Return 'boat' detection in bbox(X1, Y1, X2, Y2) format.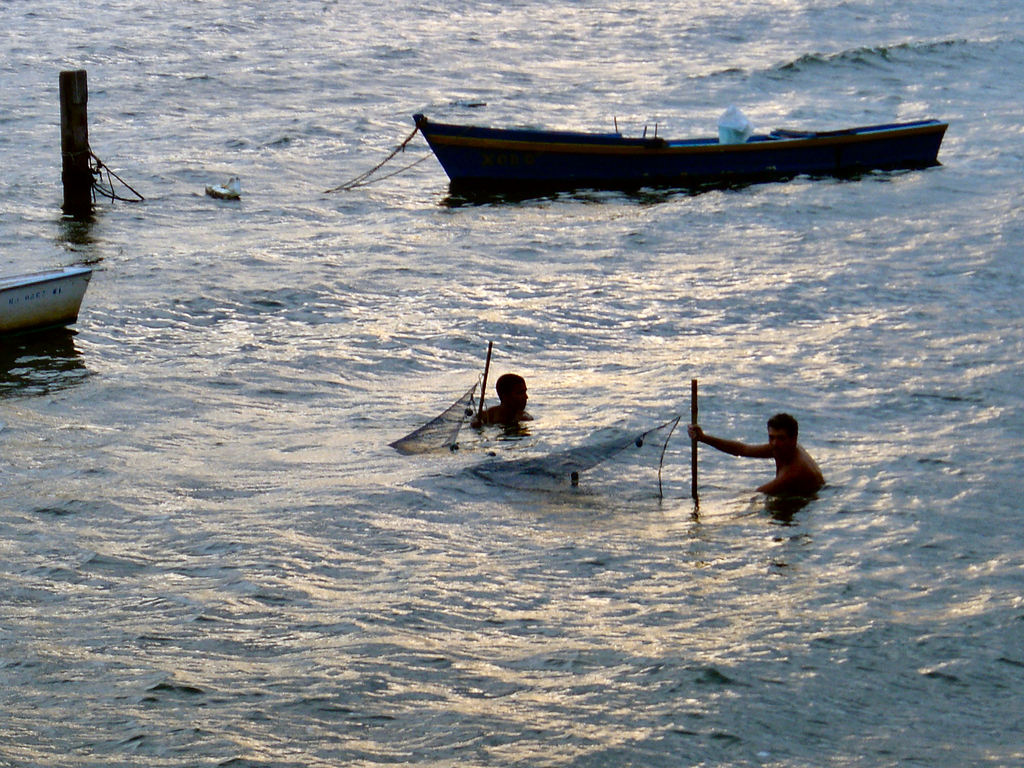
bbox(0, 269, 93, 343).
